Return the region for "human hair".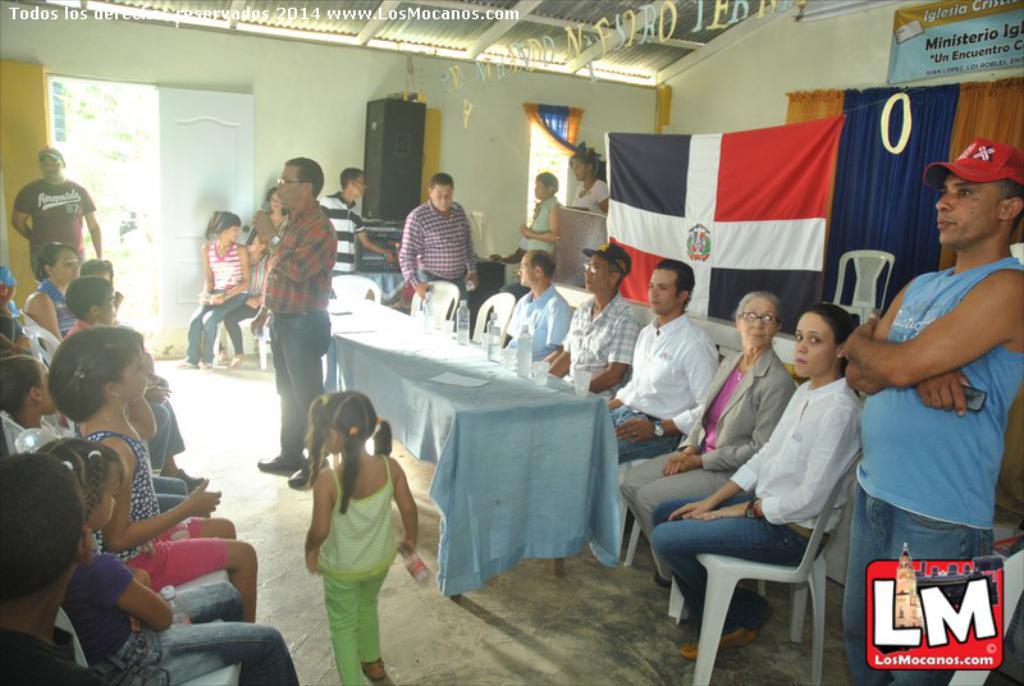
(339, 166, 362, 183).
